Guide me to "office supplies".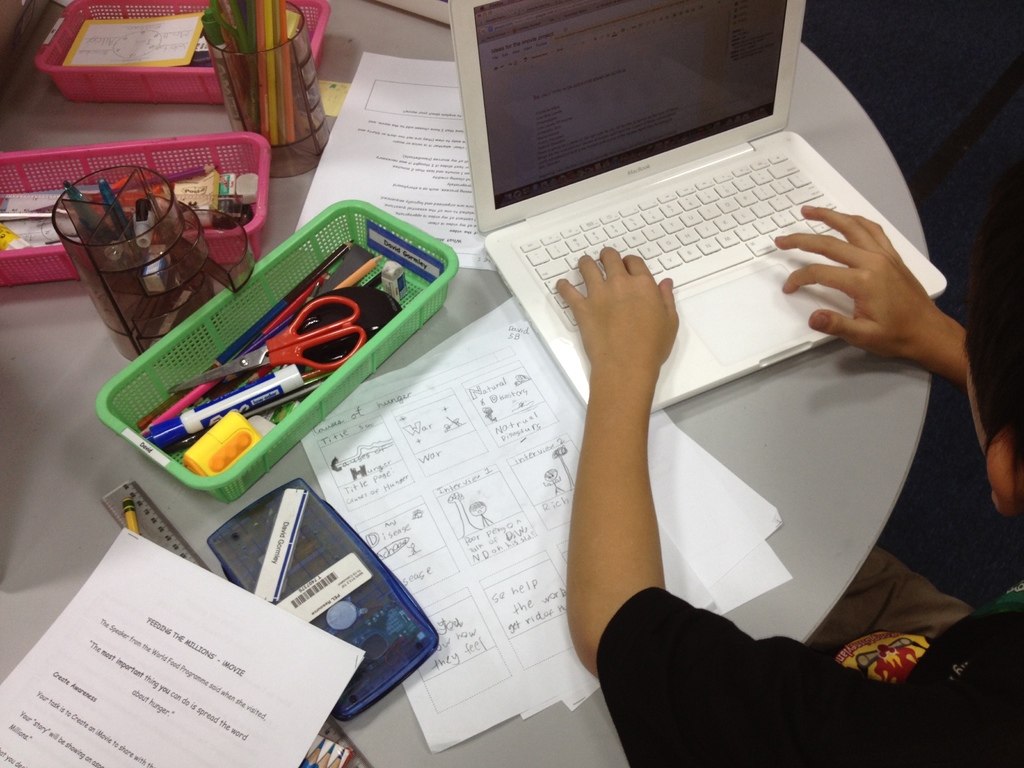
Guidance: x1=144 y1=358 x2=295 y2=450.
